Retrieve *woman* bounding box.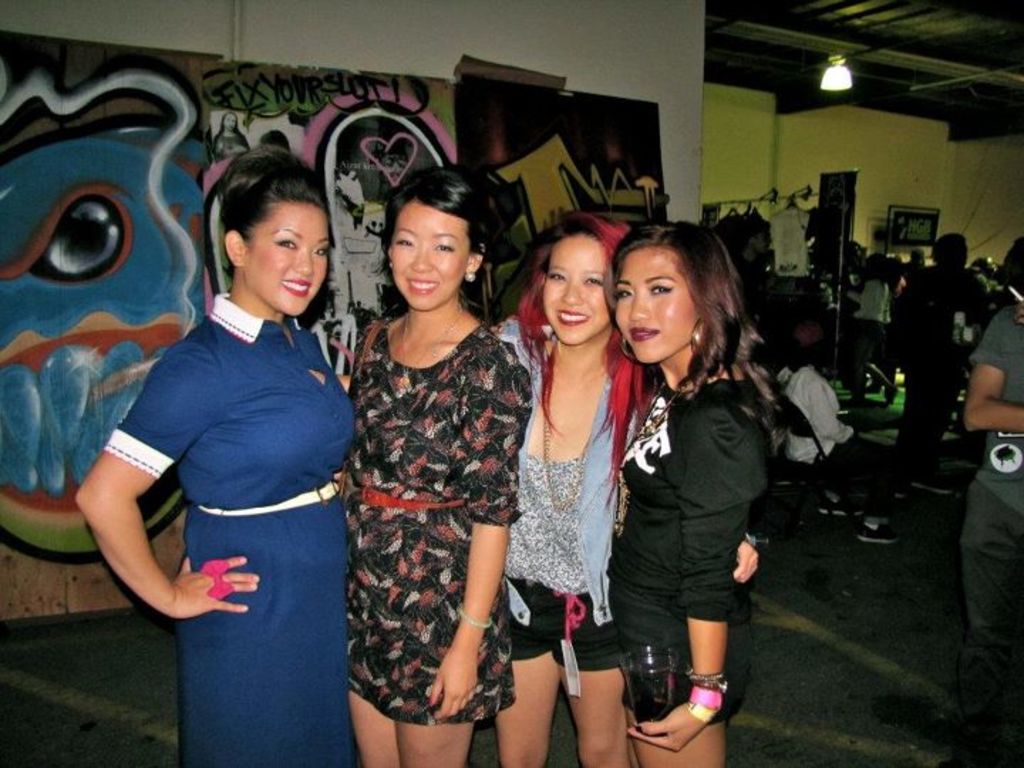
Bounding box: box=[494, 202, 755, 767].
